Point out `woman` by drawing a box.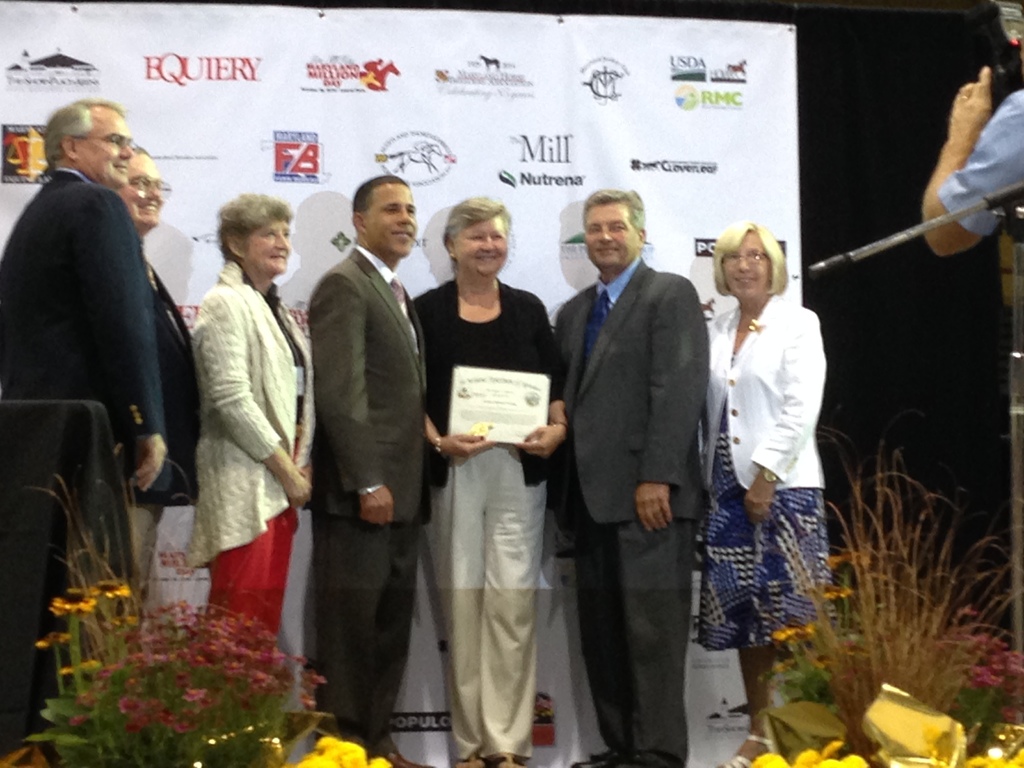
191/188/312/666.
